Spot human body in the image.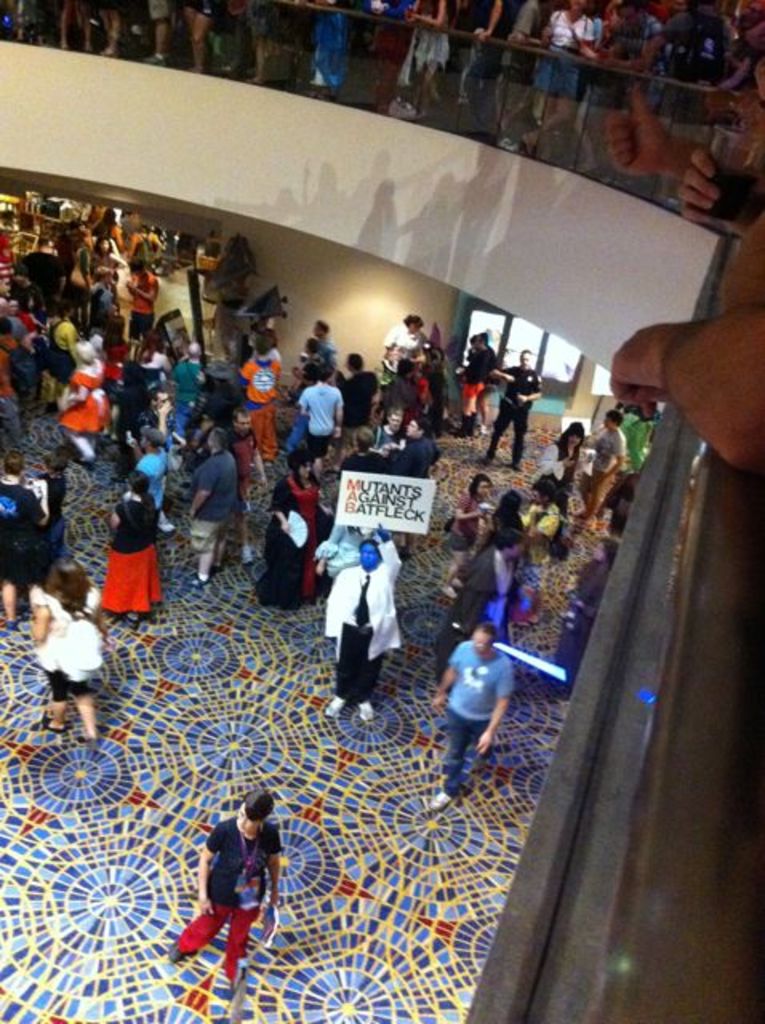
human body found at rect(176, 773, 301, 1008).
